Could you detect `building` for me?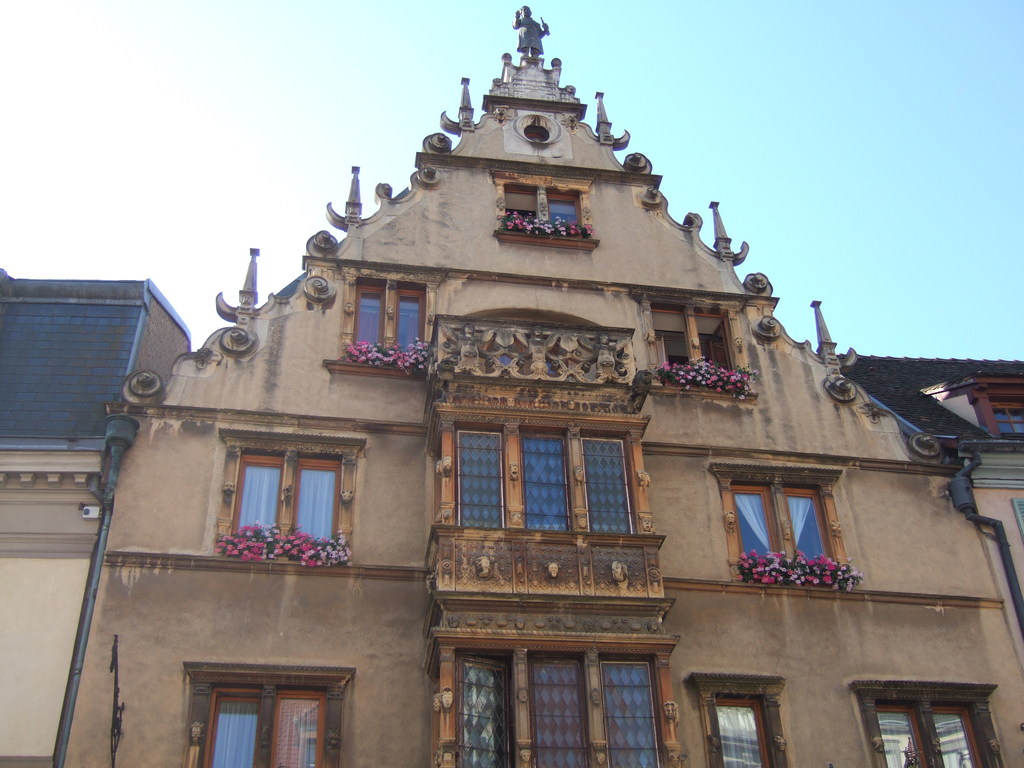
Detection result: left=0, top=271, right=189, bottom=767.
